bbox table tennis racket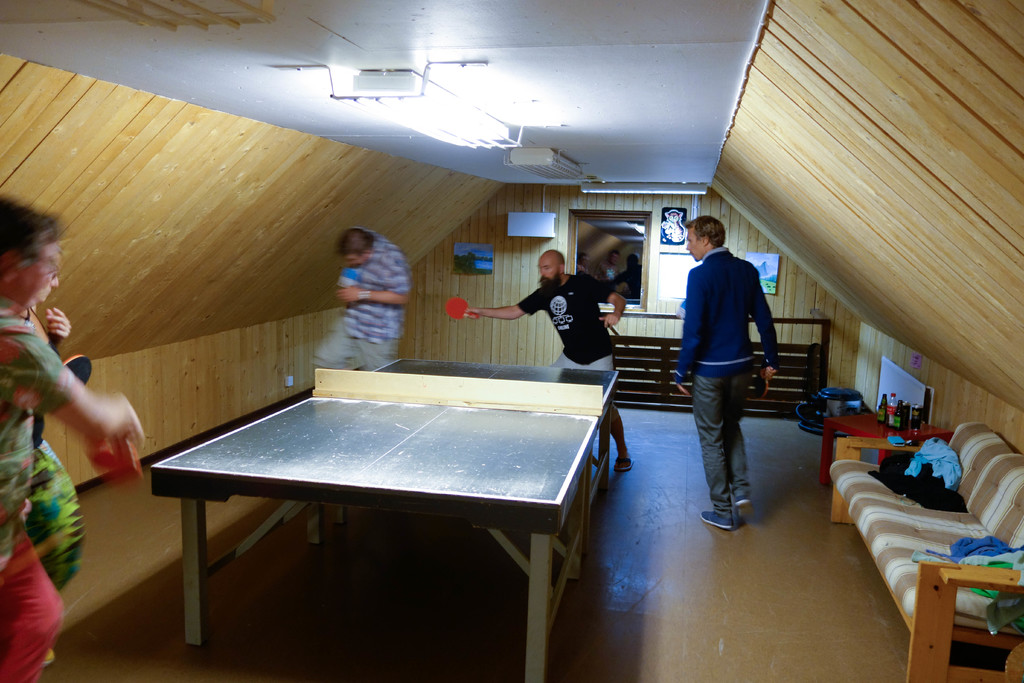
detection(59, 354, 93, 384)
